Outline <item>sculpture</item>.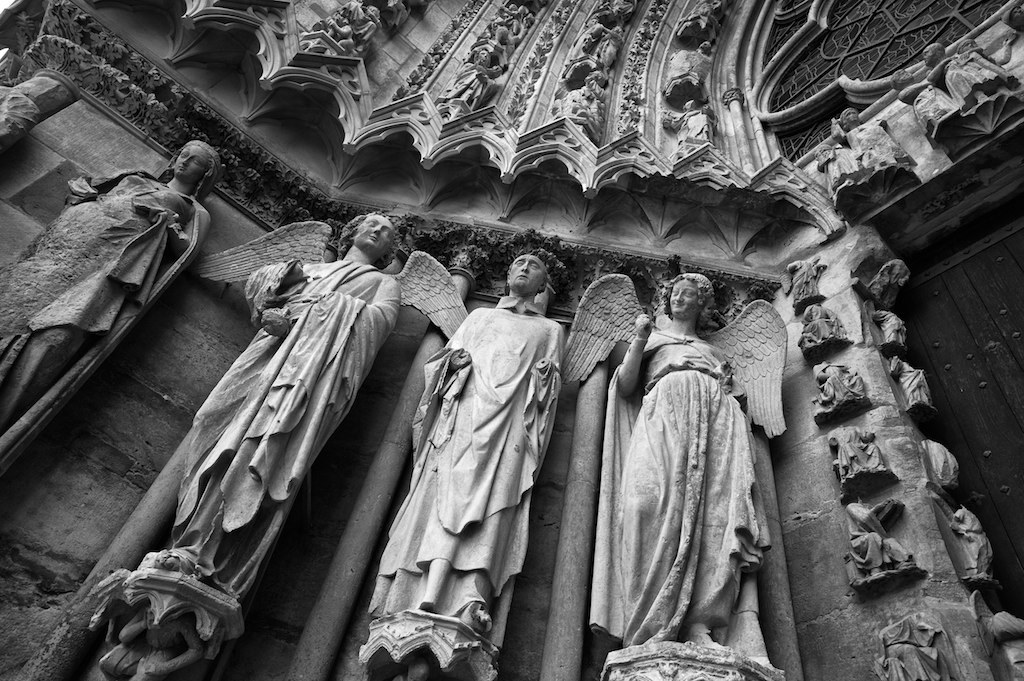
Outline: 845, 493, 925, 583.
